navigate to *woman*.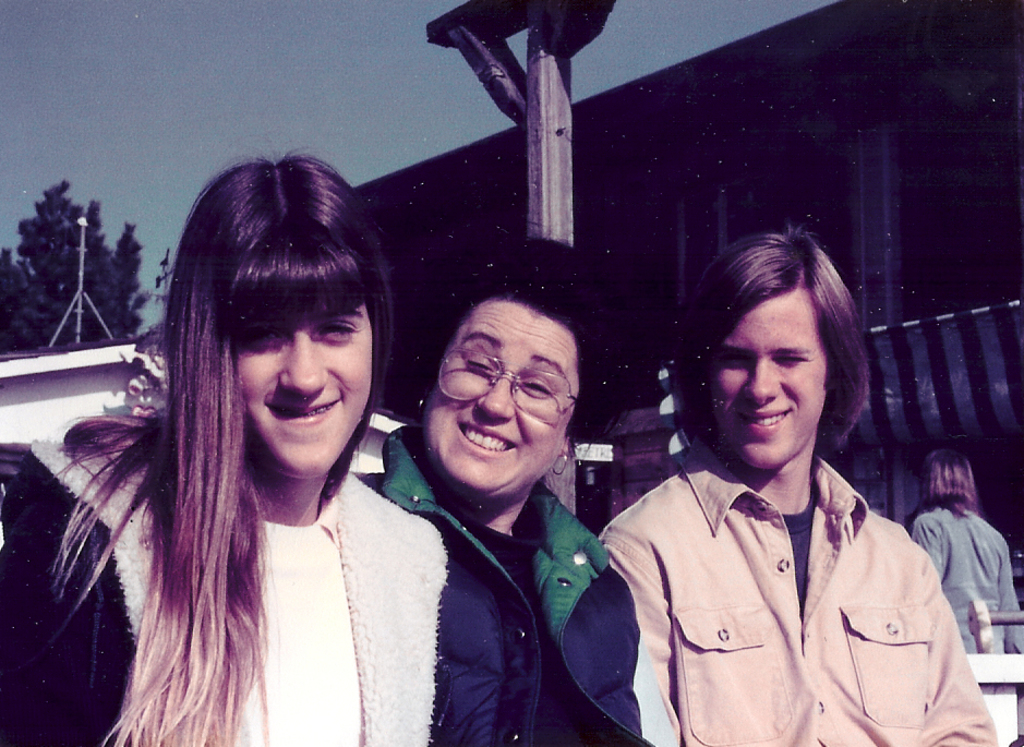
Navigation target: (left=909, top=450, right=1023, bottom=661).
